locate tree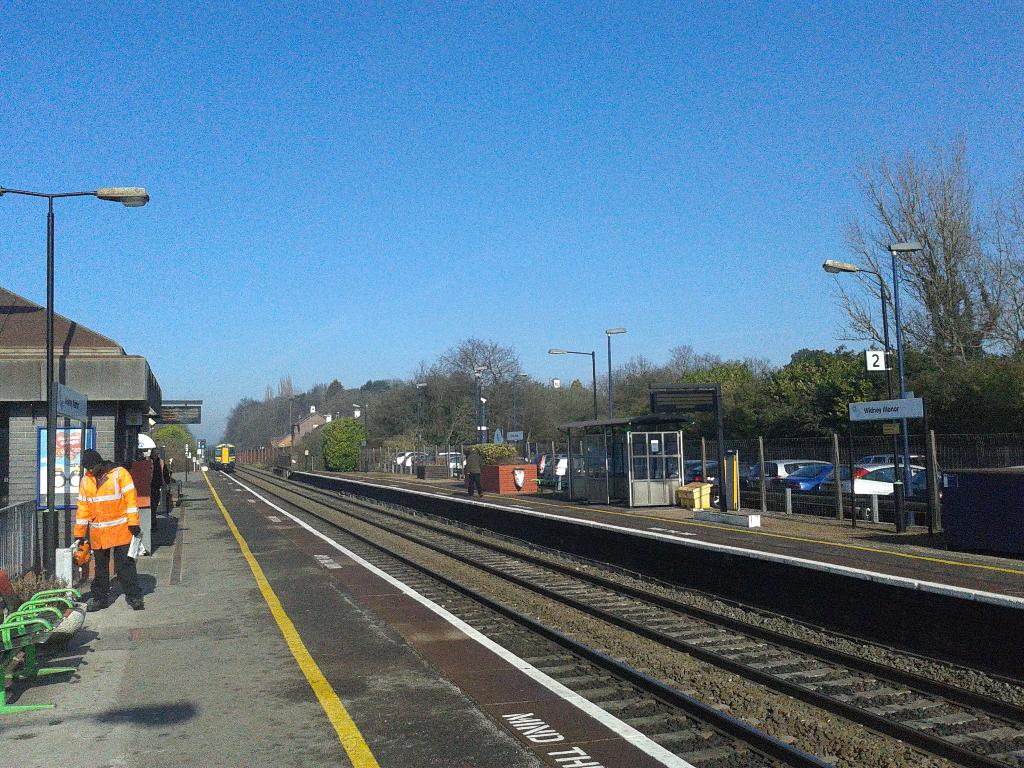
BBox(364, 367, 433, 463)
